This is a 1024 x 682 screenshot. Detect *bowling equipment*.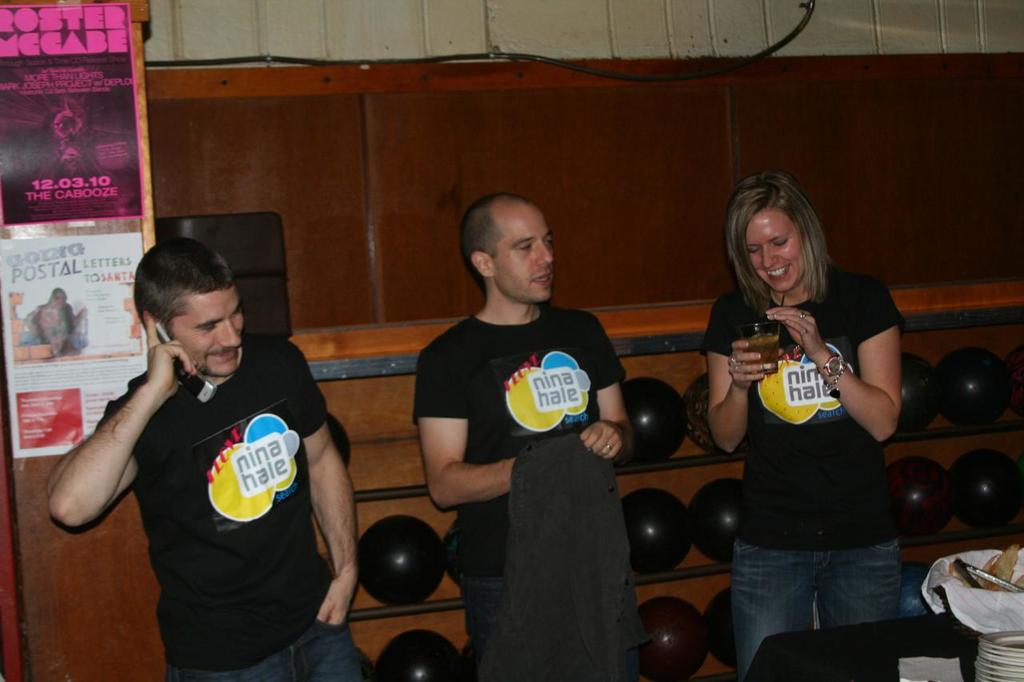
box=[622, 373, 690, 458].
